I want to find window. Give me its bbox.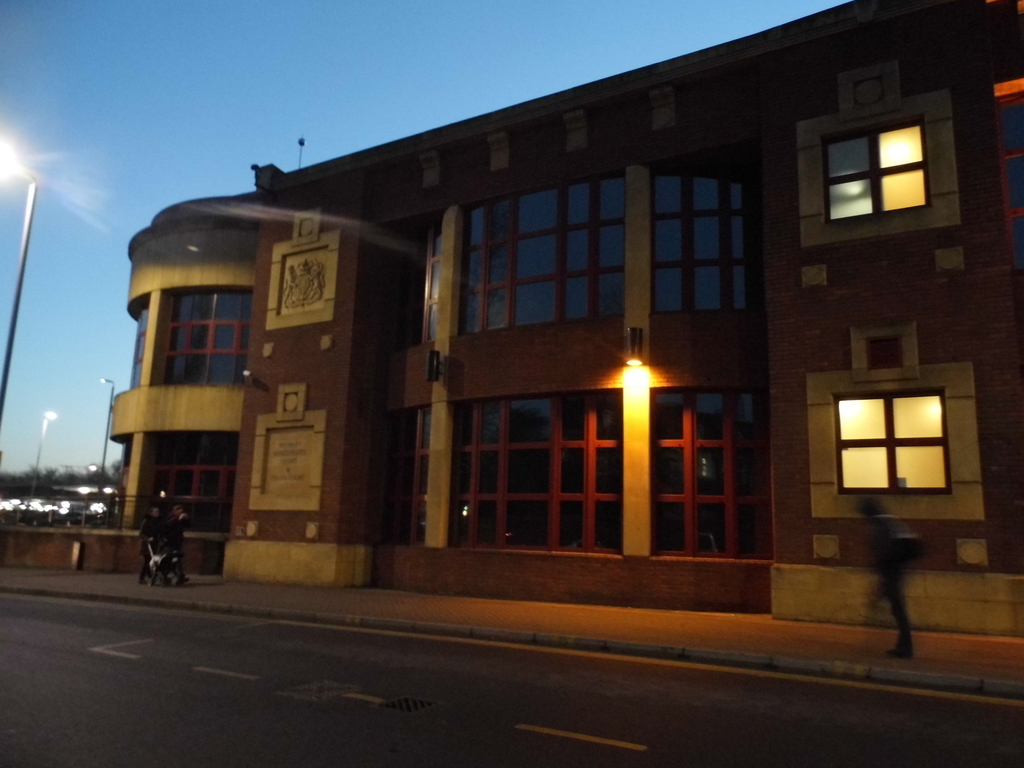
172:290:241:384.
